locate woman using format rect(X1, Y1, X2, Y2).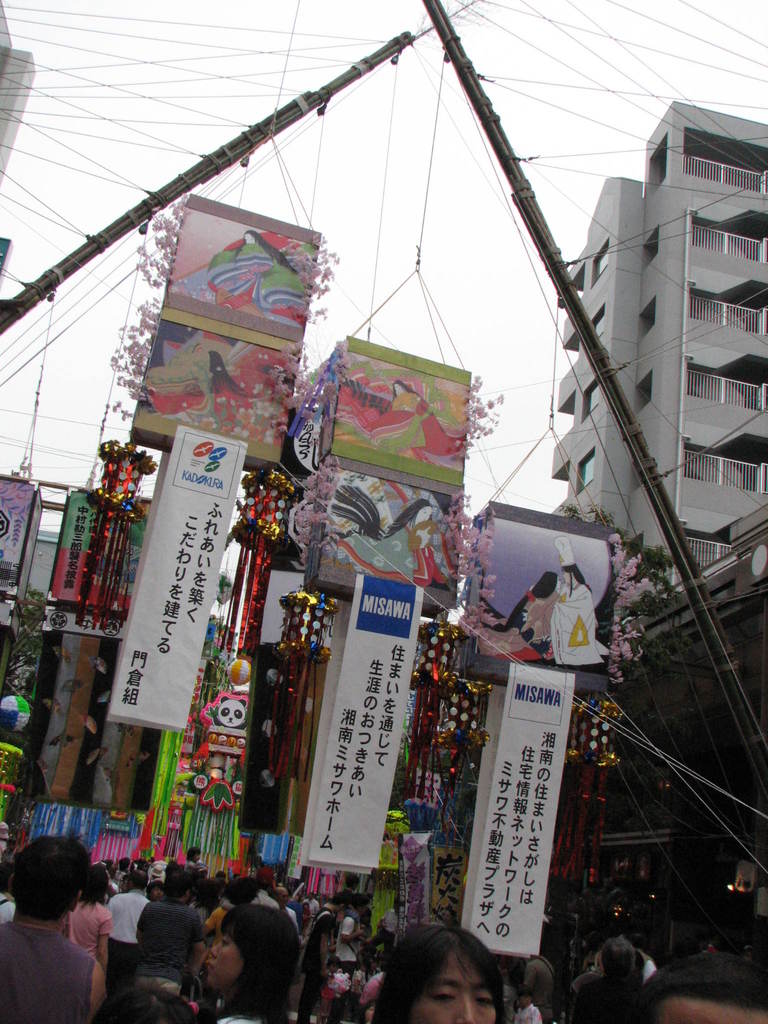
rect(369, 918, 505, 1023).
